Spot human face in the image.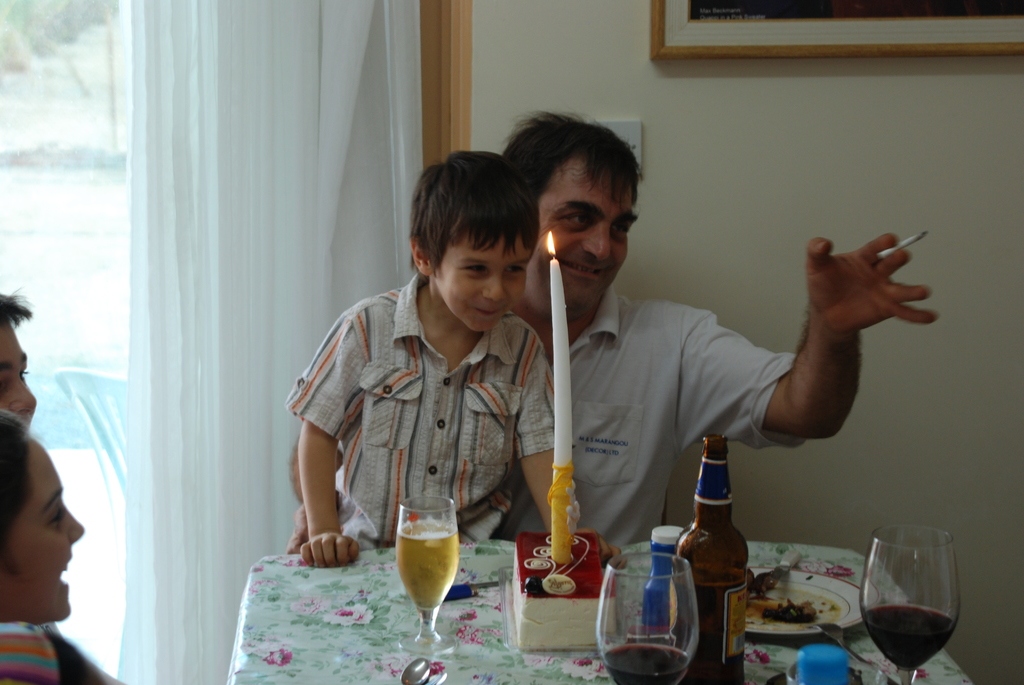
human face found at (1,436,85,624).
